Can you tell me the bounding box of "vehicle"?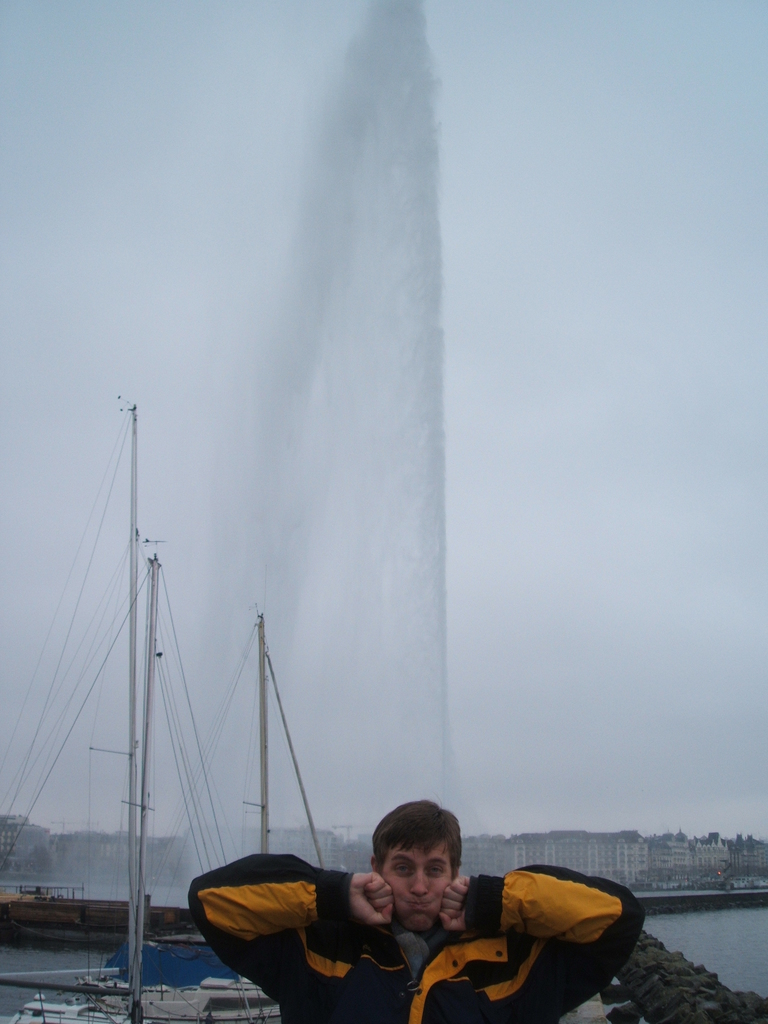
(0, 401, 247, 1023).
